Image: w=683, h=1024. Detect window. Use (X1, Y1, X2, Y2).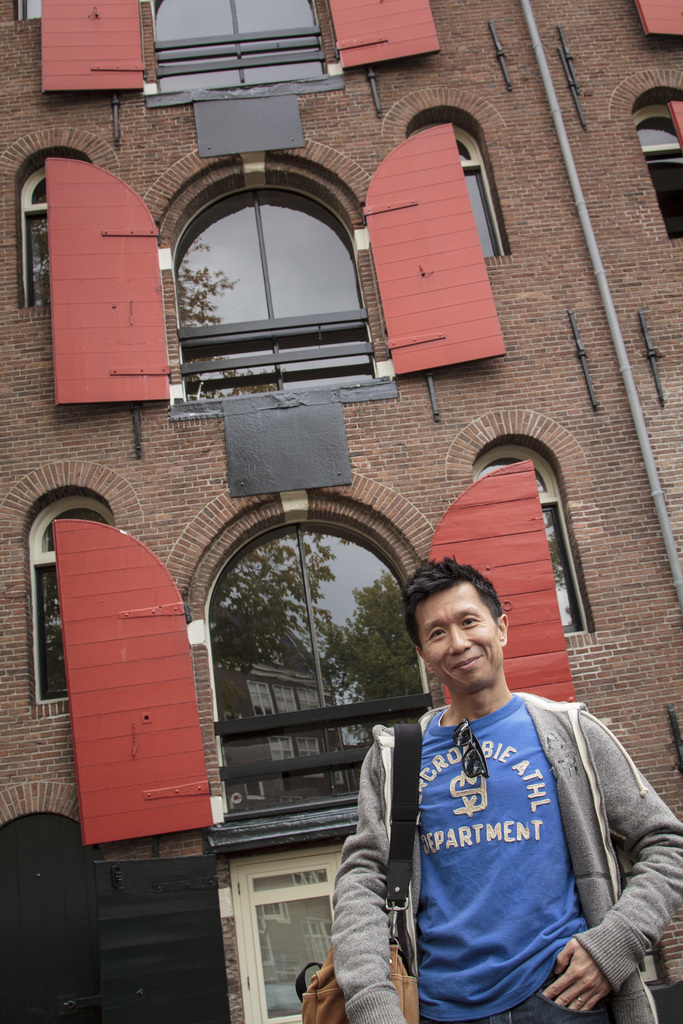
(637, 118, 682, 239).
